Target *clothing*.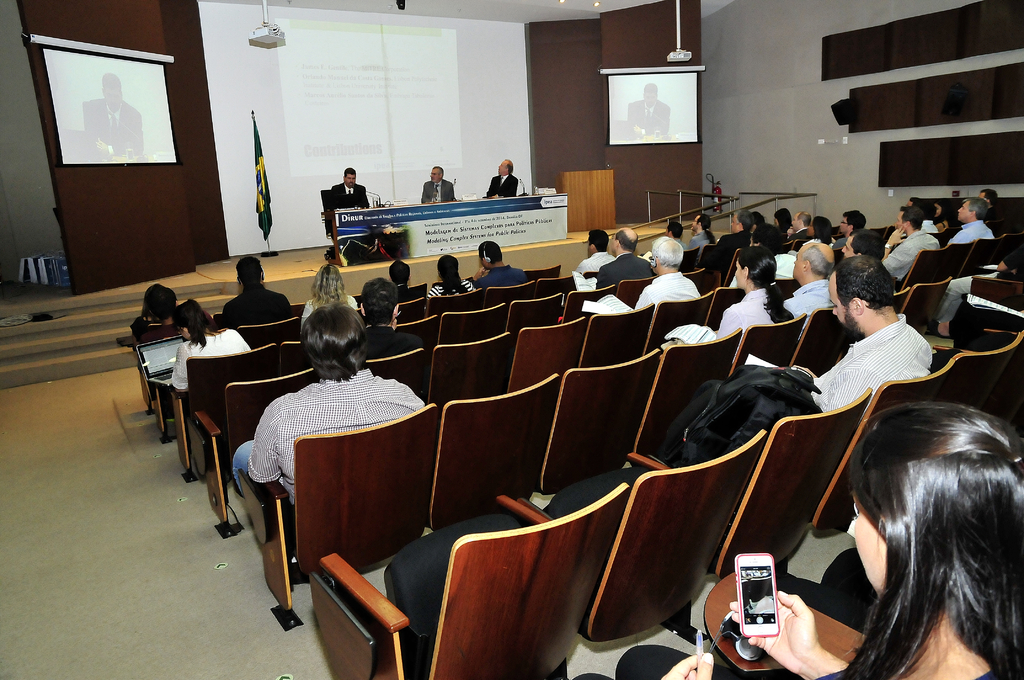
Target region: [left=806, top=312, right=930, bottom=413].
